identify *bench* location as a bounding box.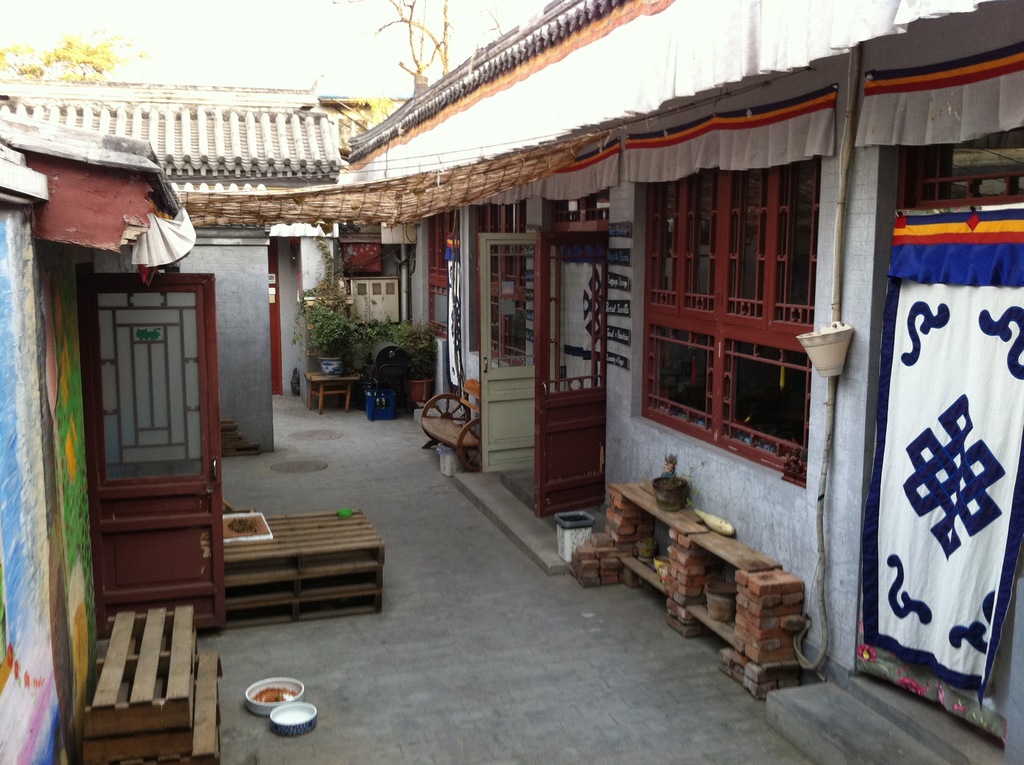
81, 612, 220, 764.
